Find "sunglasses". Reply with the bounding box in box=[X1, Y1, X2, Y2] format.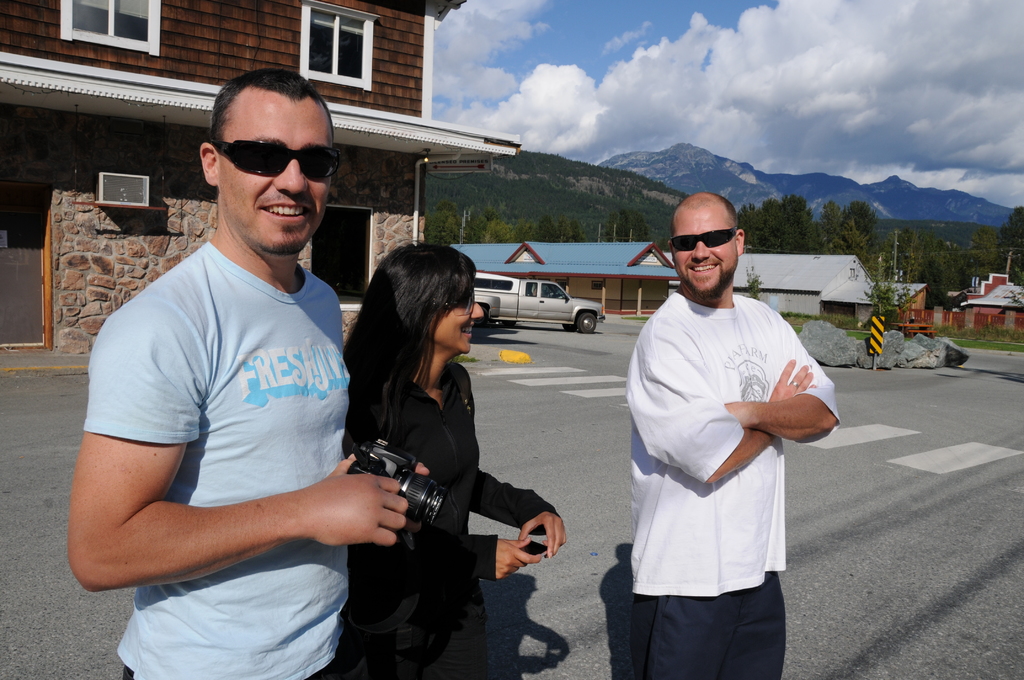
box=[210, 140, 342, 187].
